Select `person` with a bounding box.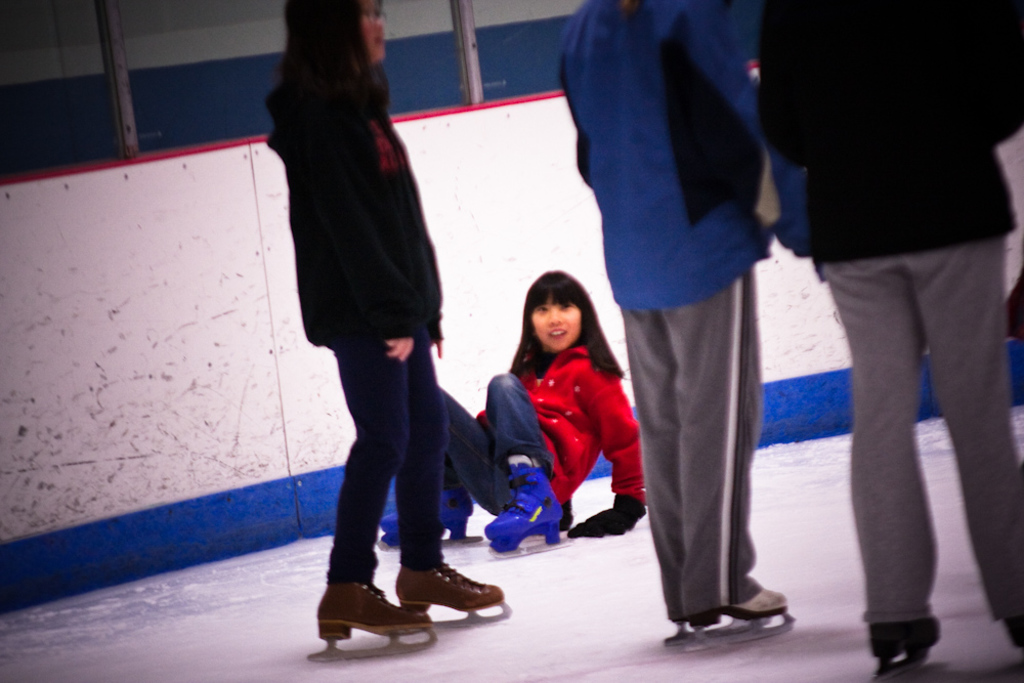
542, 0, 785, 633.
